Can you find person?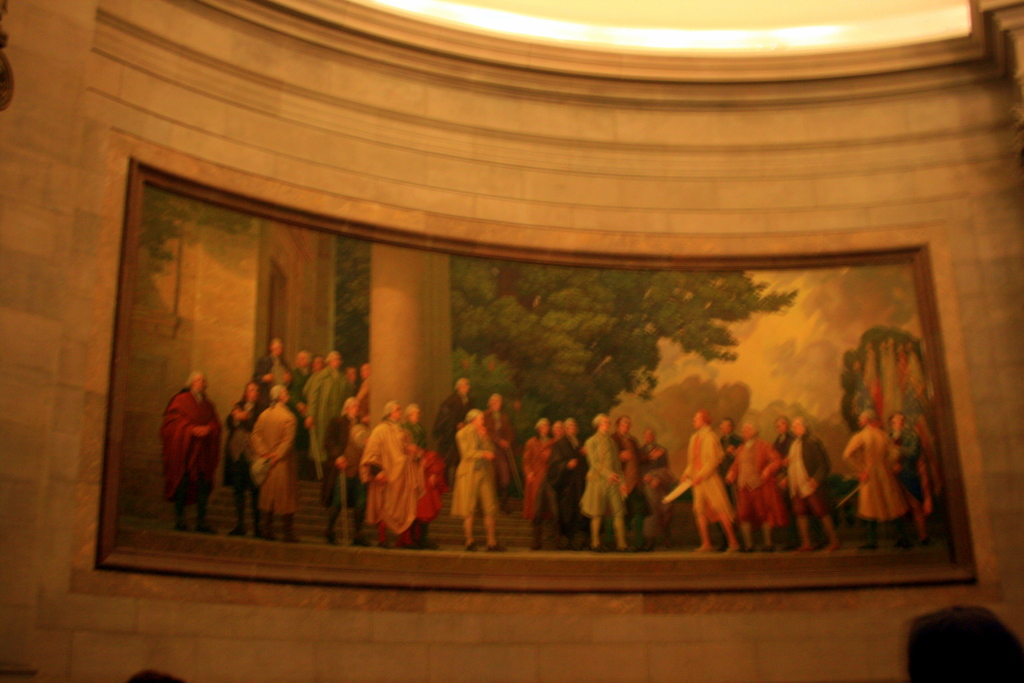
Yes, bounding box: select_region(441, 404, 496, 548).
